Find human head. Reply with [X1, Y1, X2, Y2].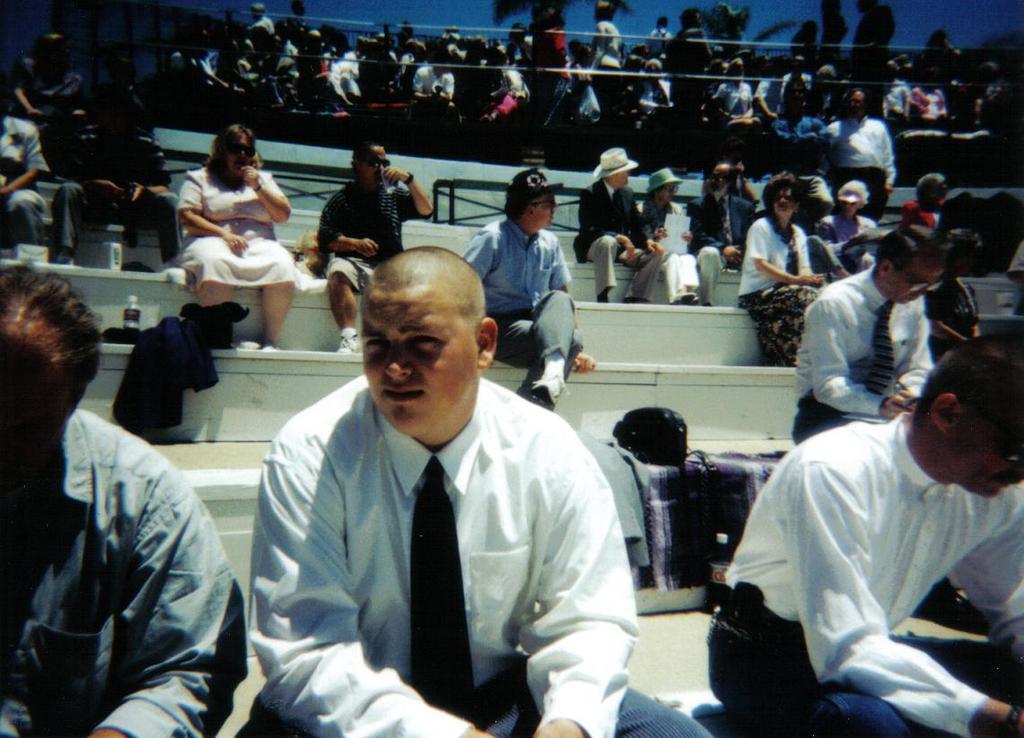
[646, 168, 684, 206].
